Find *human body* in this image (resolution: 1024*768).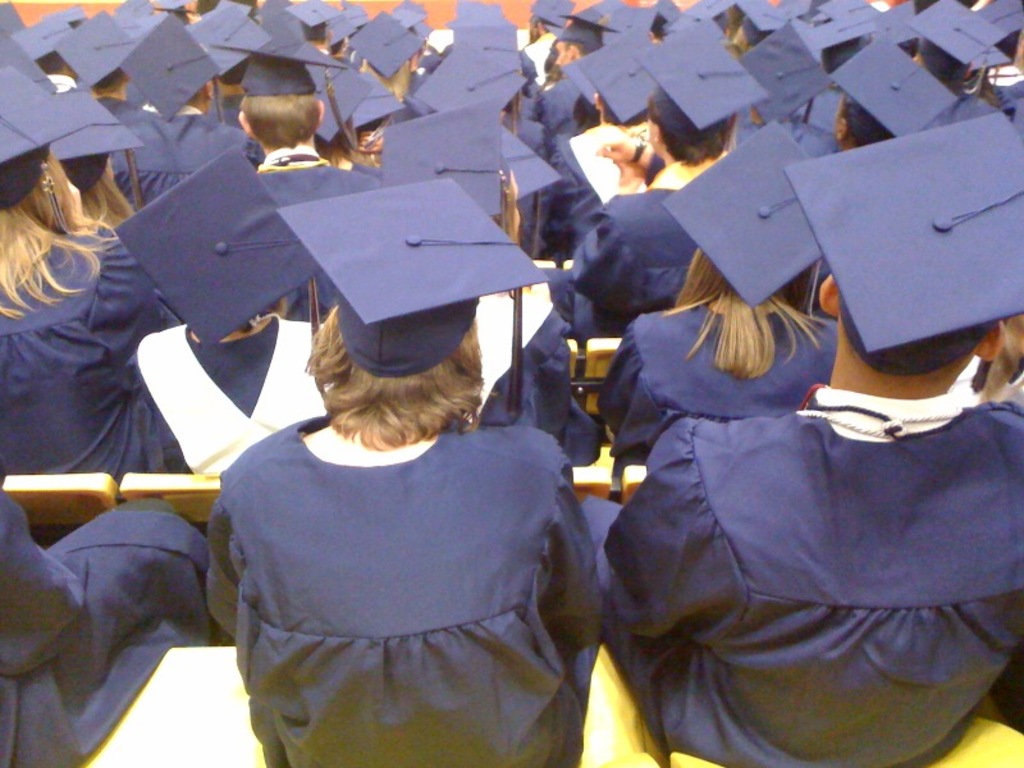
x1=122 y1=312 x2=332 y2=480.
